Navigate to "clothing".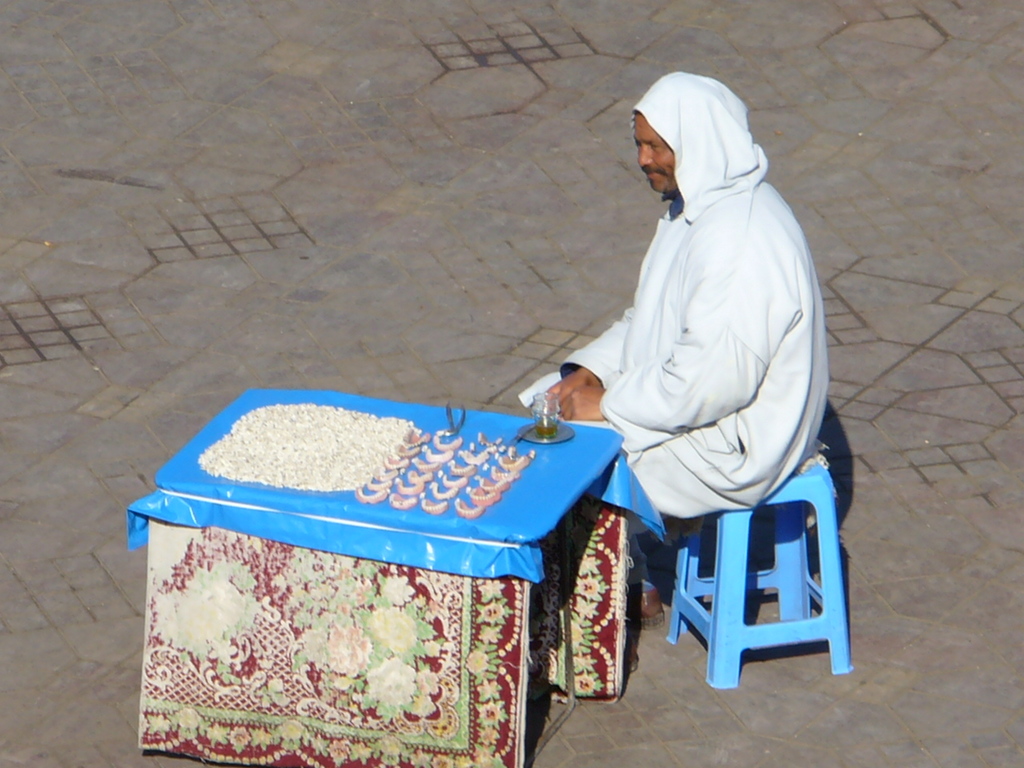
Navigation target: (x1=511, y1=67, x2=839, y2=682).
